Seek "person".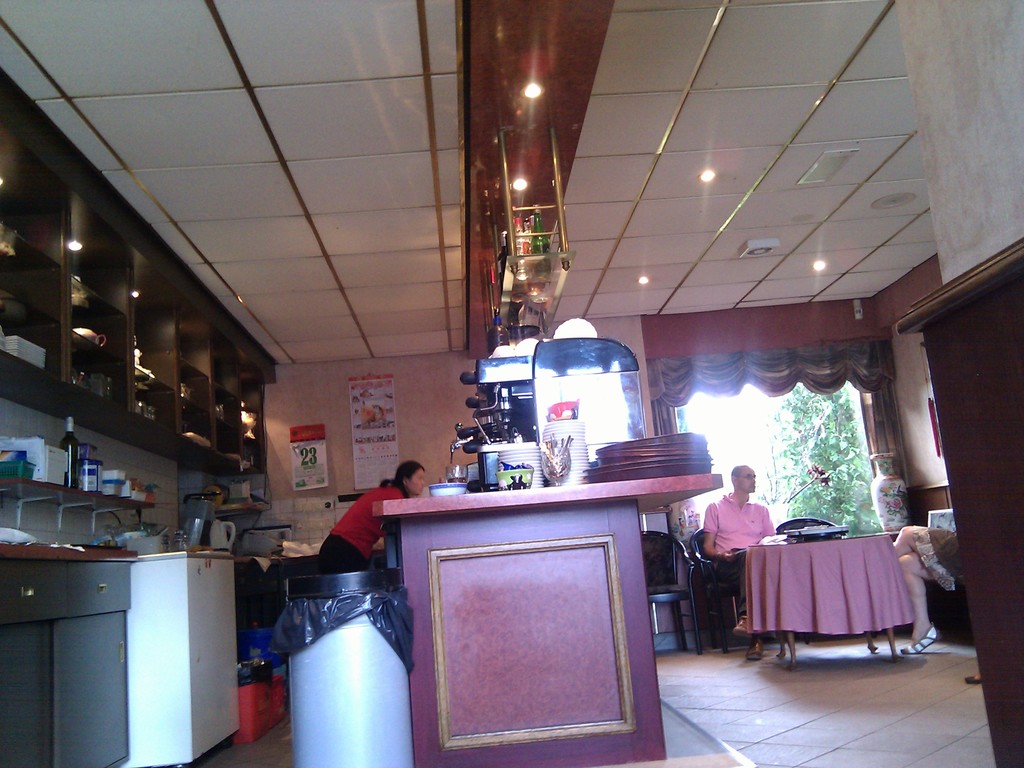
box=[703, 469, 803, 676].
